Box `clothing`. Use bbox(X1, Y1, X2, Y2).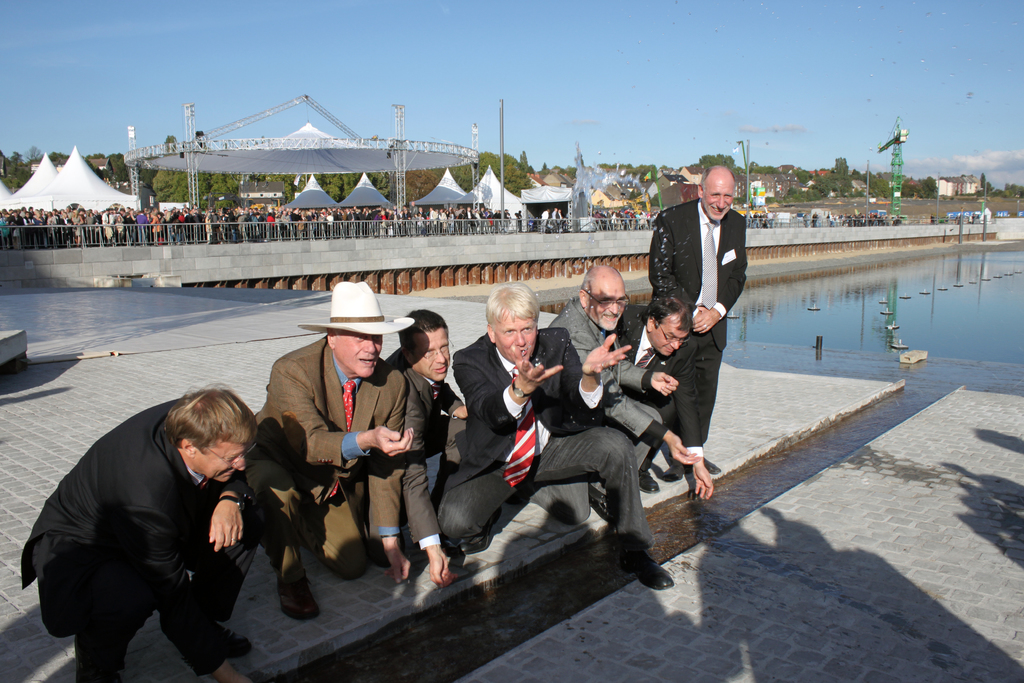
bbox(391, 337, 481, 566).
